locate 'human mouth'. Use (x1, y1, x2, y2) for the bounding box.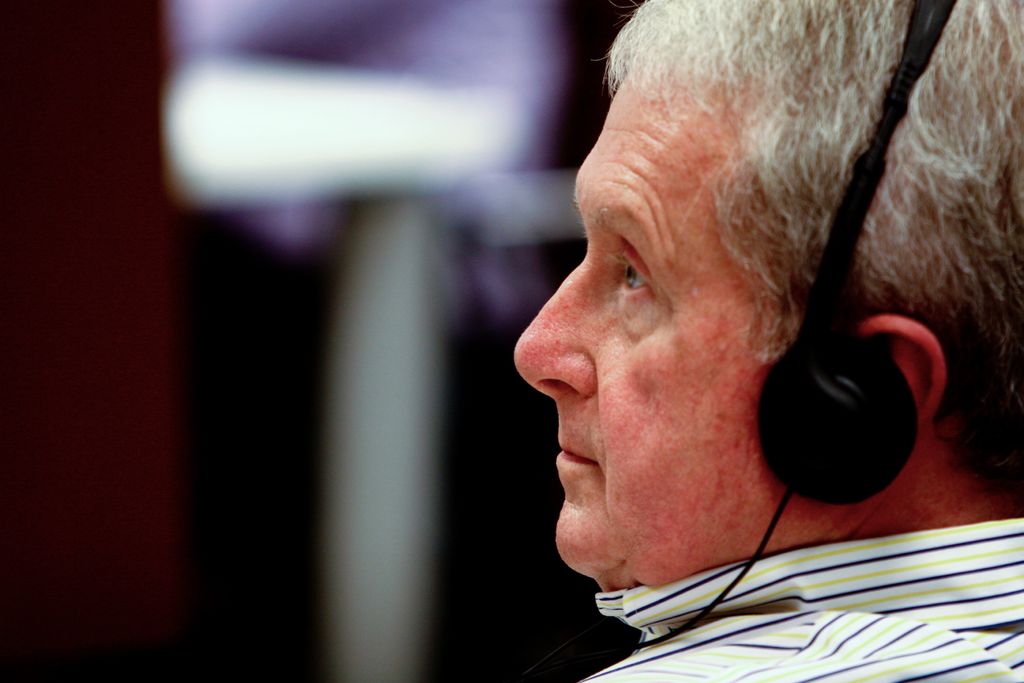
(559, 446, 596, 466).
